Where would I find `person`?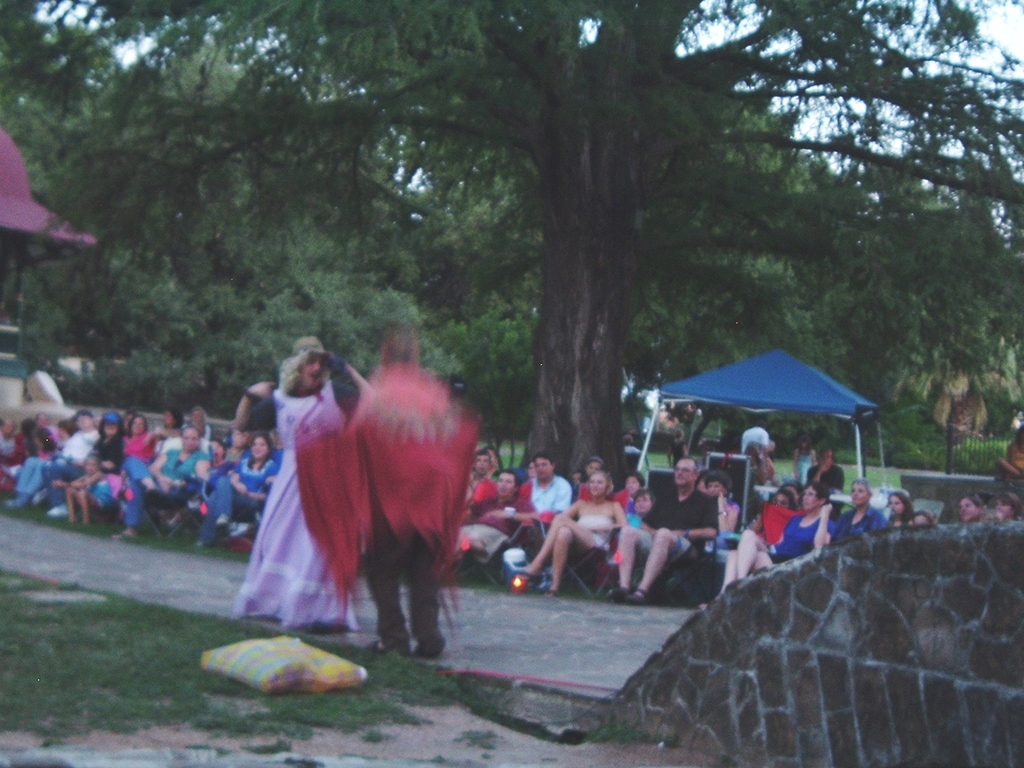
At {"left": 1000, "top": 422, "right": 1023, "bottom": 484}.
